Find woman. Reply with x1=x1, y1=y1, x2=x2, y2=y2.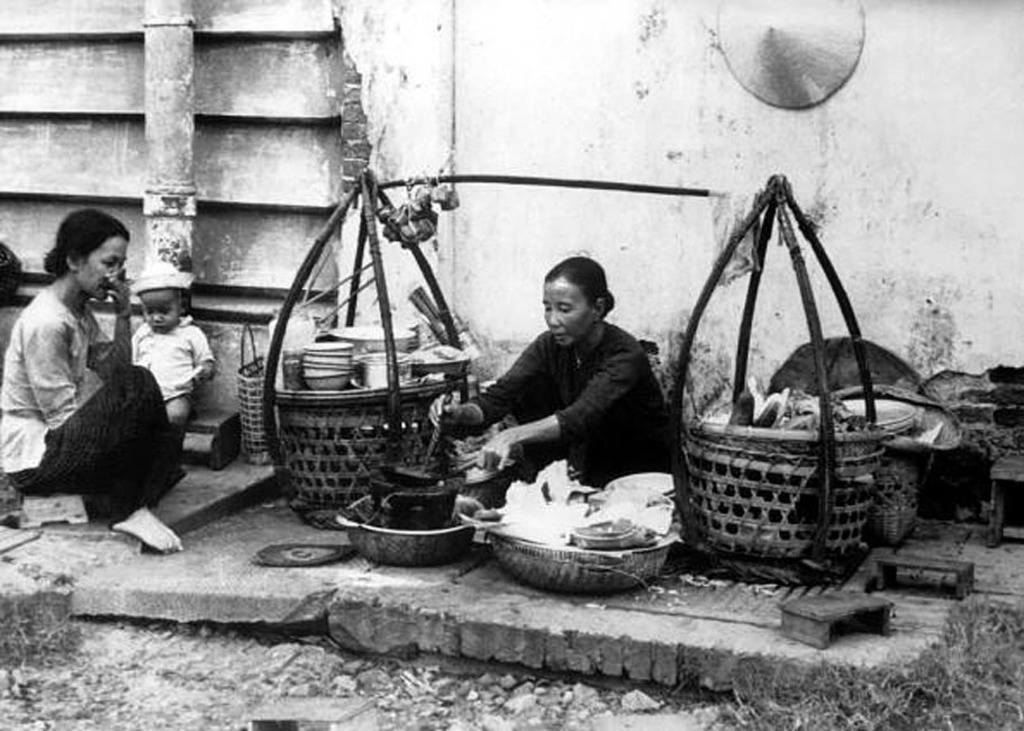
x1=424, y1=260, x2=721, y2=493.
